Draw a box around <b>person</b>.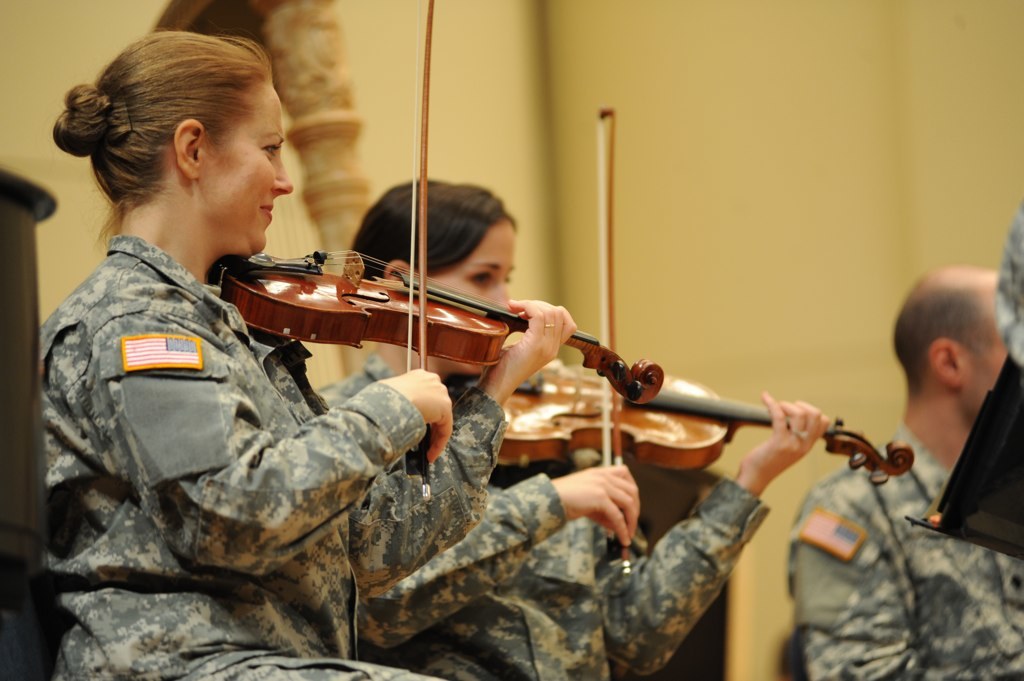
bbox=(784, 262, 1023, 680).
